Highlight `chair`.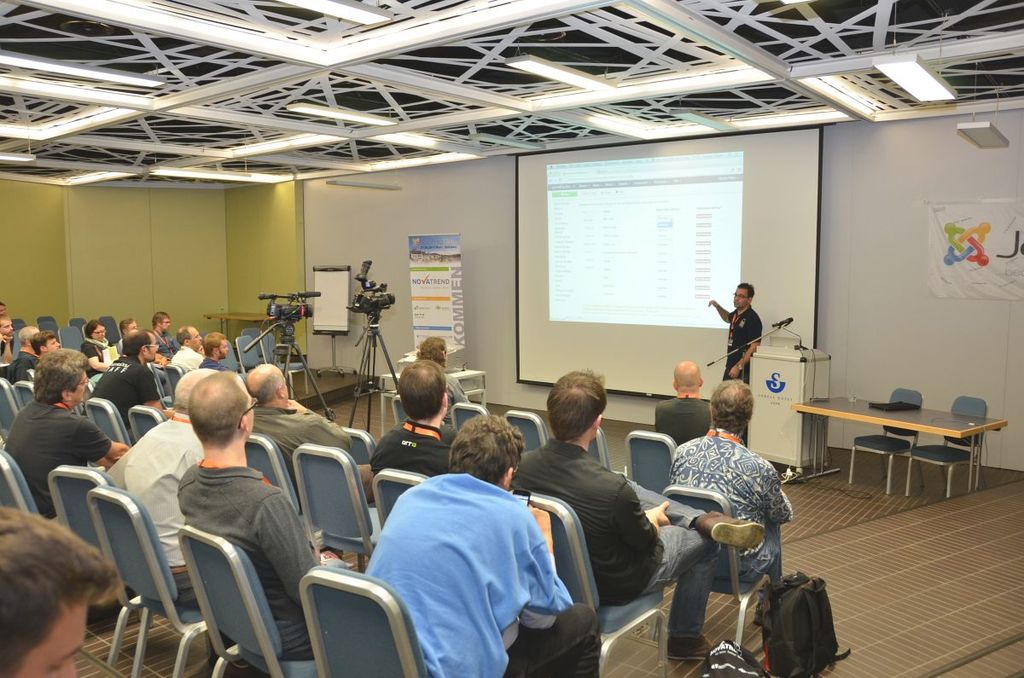
Highlighted region: detection(619, 427, 691, 519).
